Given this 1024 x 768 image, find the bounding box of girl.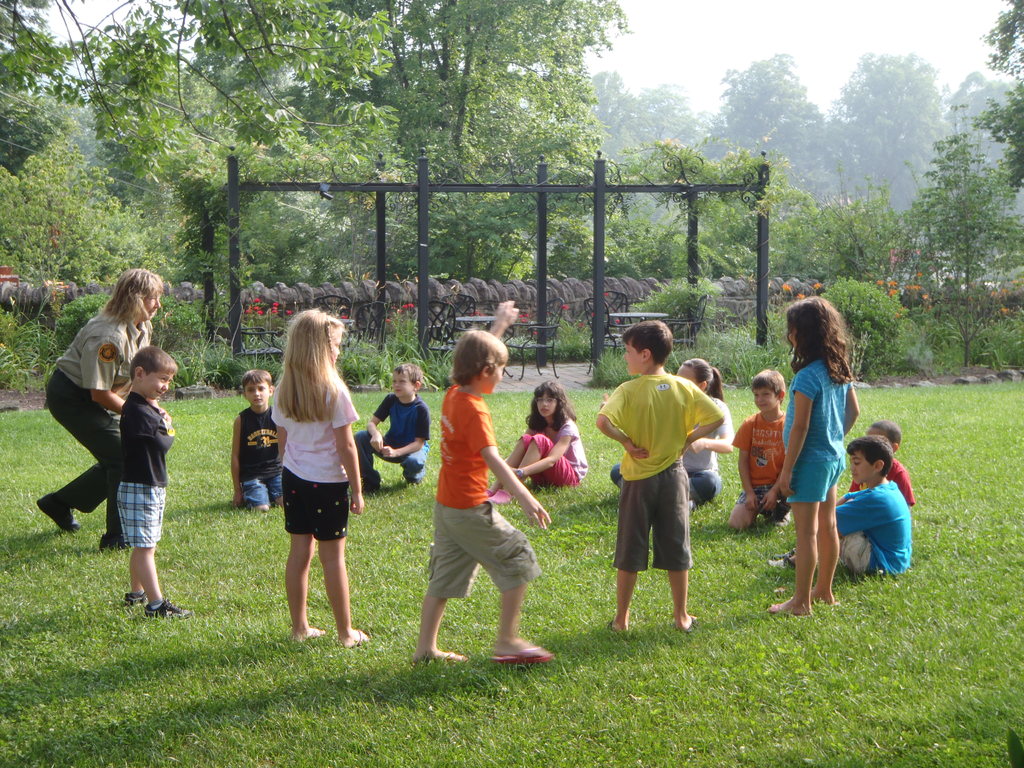
bbox=(277, 307, 374, 644).
